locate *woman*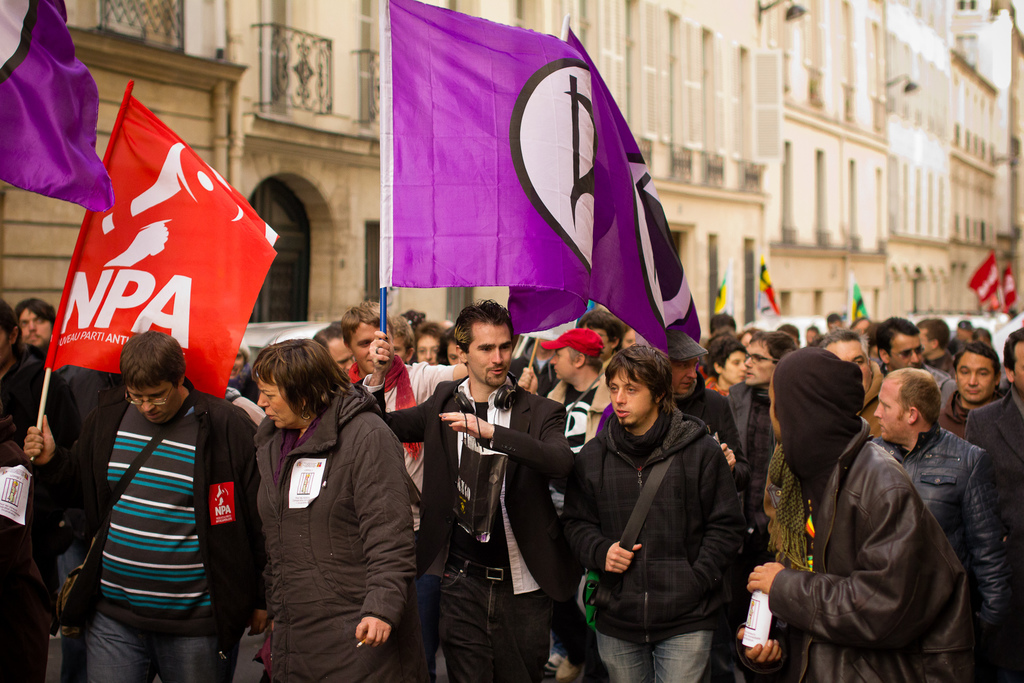
[left=435, top=324, right=461, bottom=363]
